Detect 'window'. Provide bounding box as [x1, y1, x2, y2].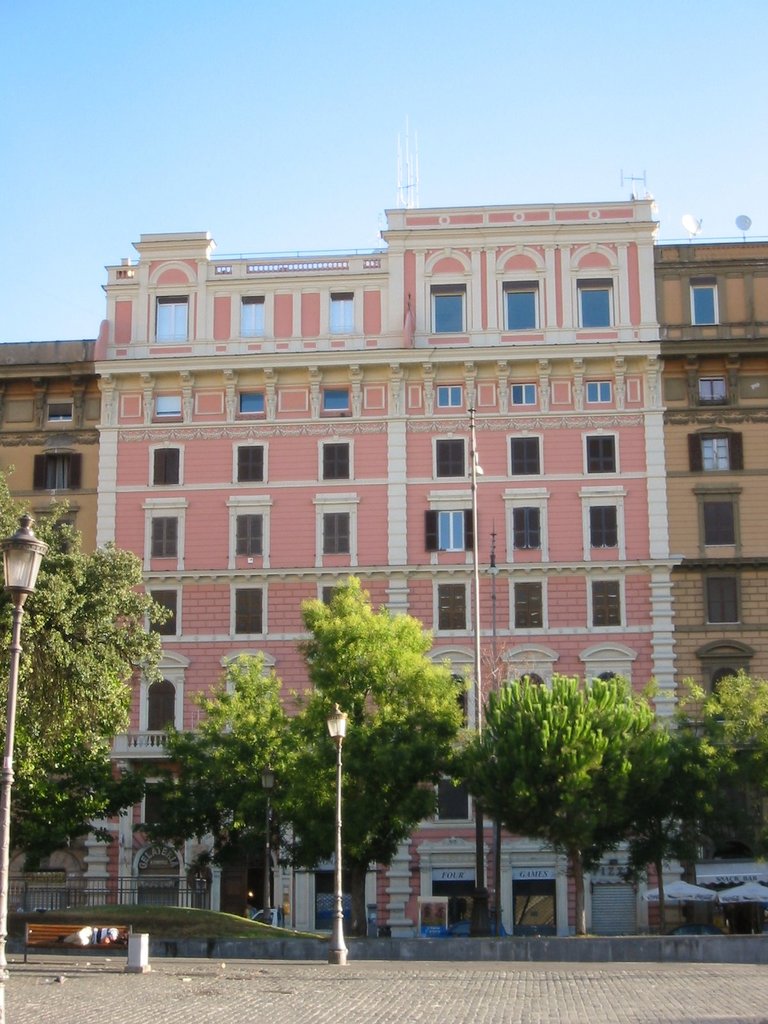
[152, 292, 193, 344].
